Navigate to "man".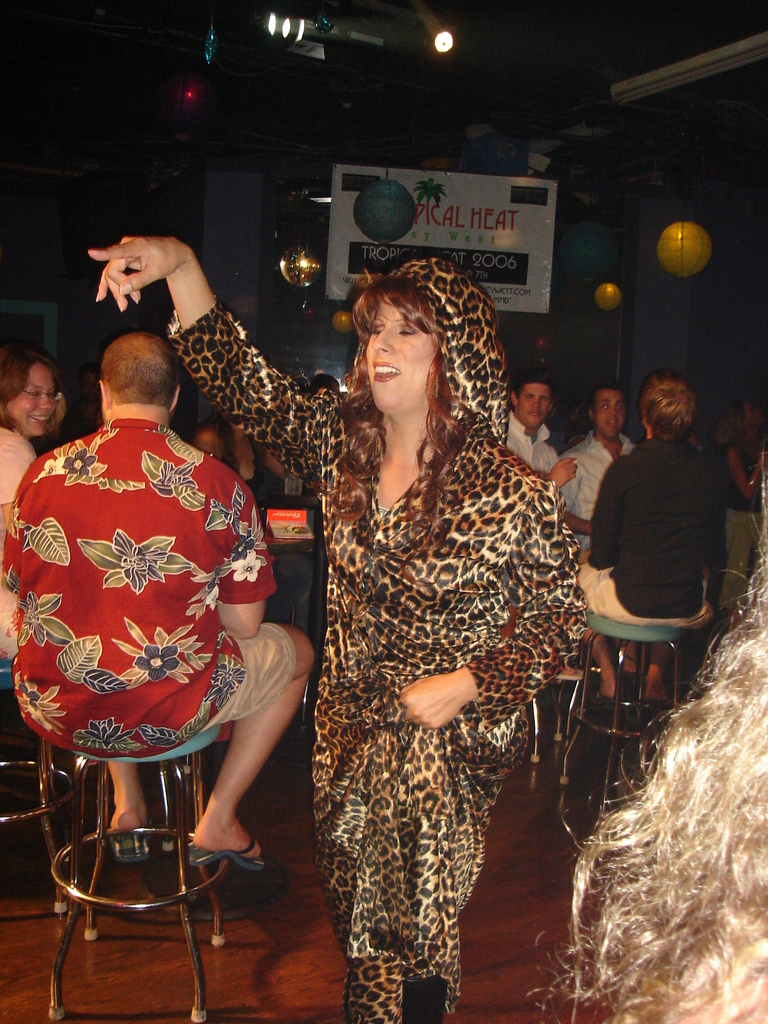
Navigation target: pyautogui.locateOnScreen(506, 378, 576, 487).
